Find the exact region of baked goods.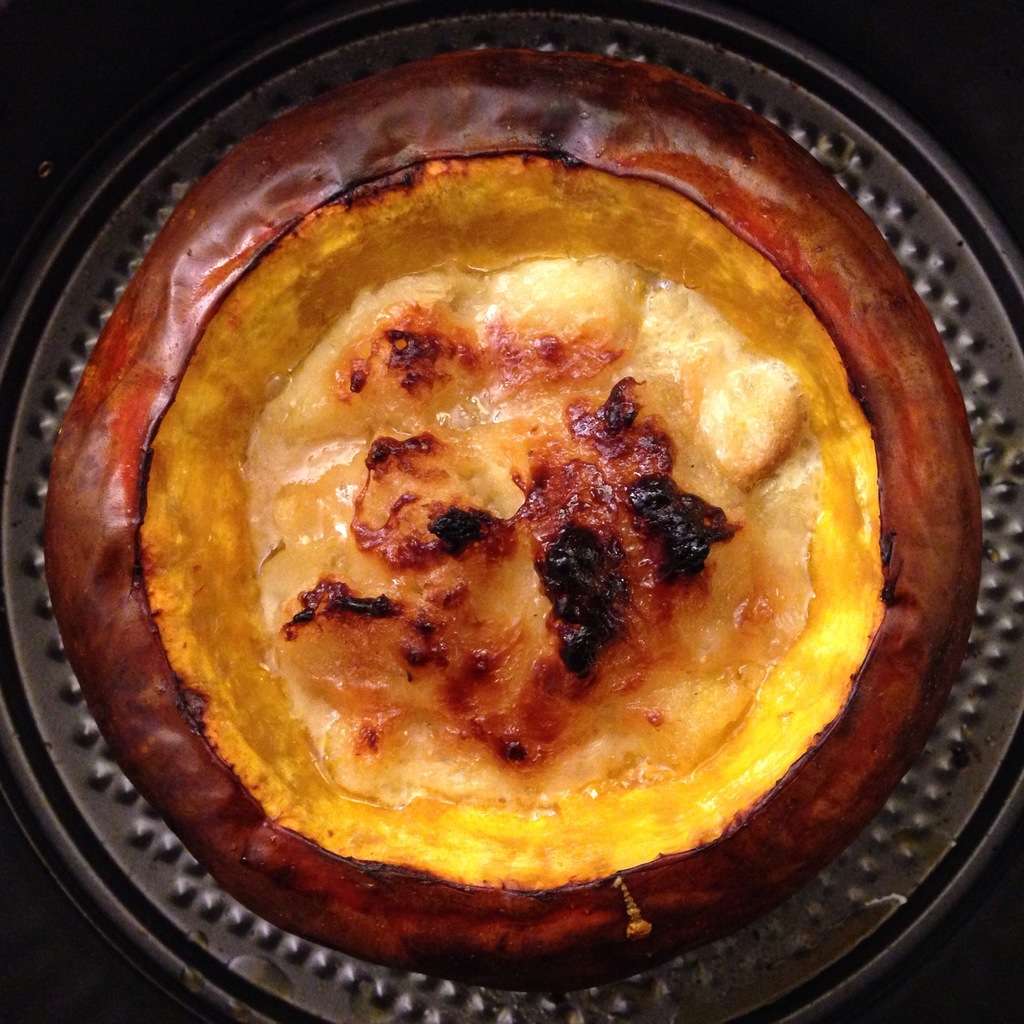
Exact region: 204:155:845:910.
